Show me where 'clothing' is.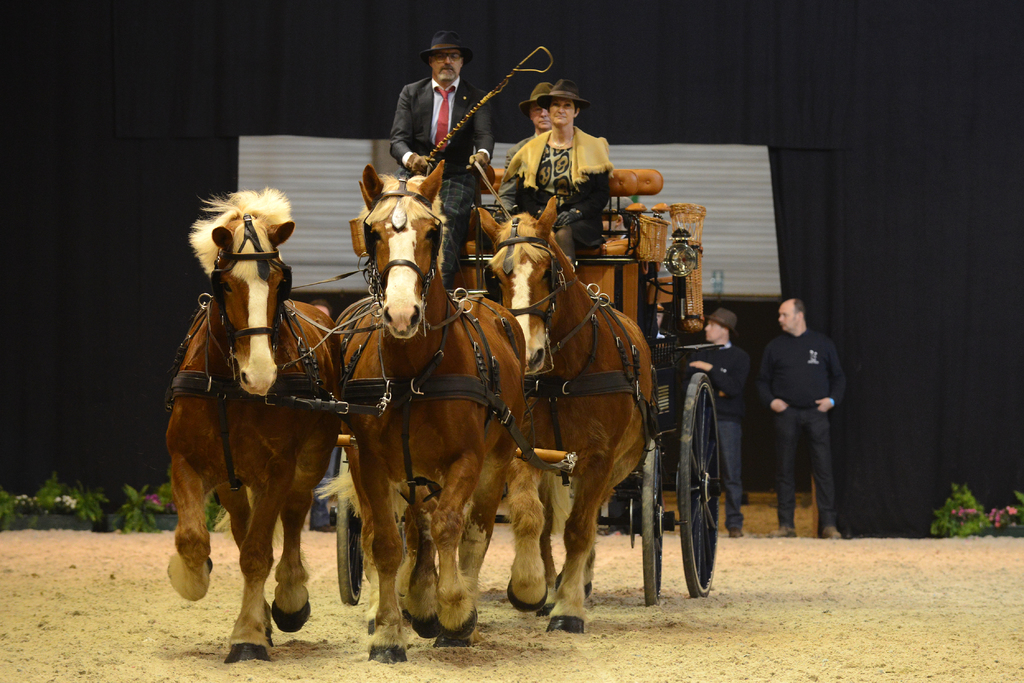
'clothing' is at crop(312, 446, 339, 527).
